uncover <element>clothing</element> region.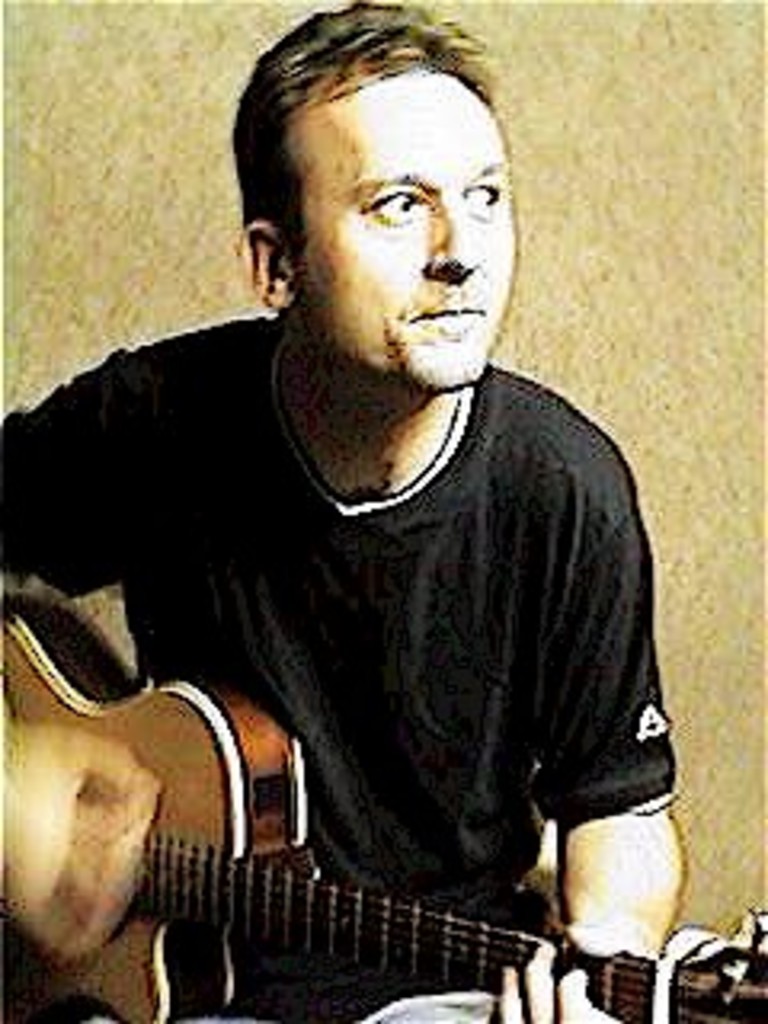
Uncovered: 51/218/675/995.
